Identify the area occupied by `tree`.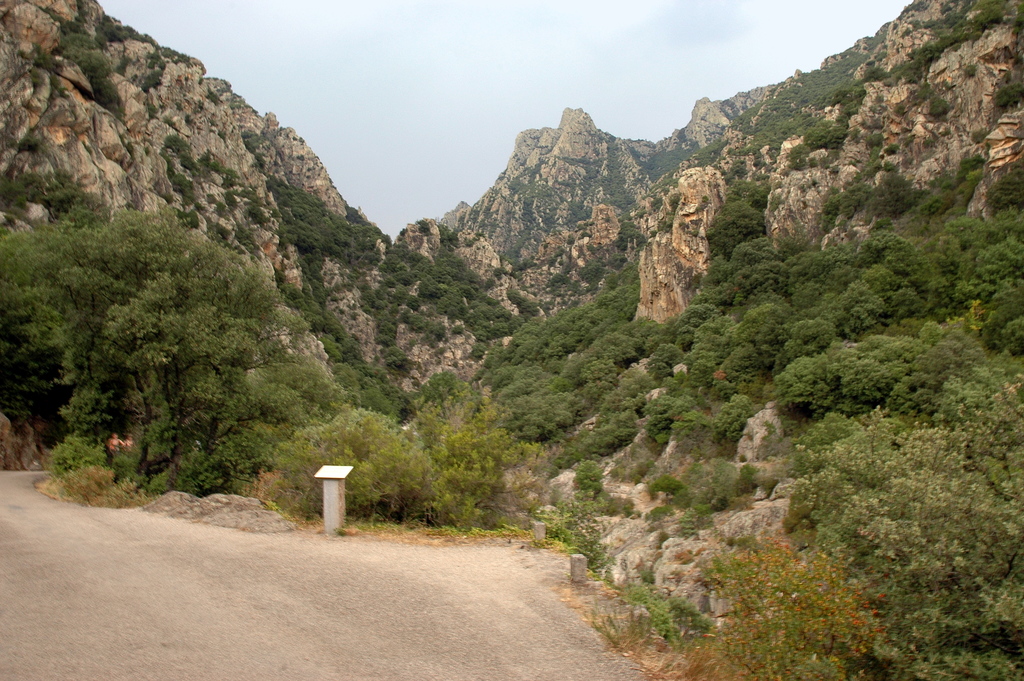
Area: 682/536/893/680.
